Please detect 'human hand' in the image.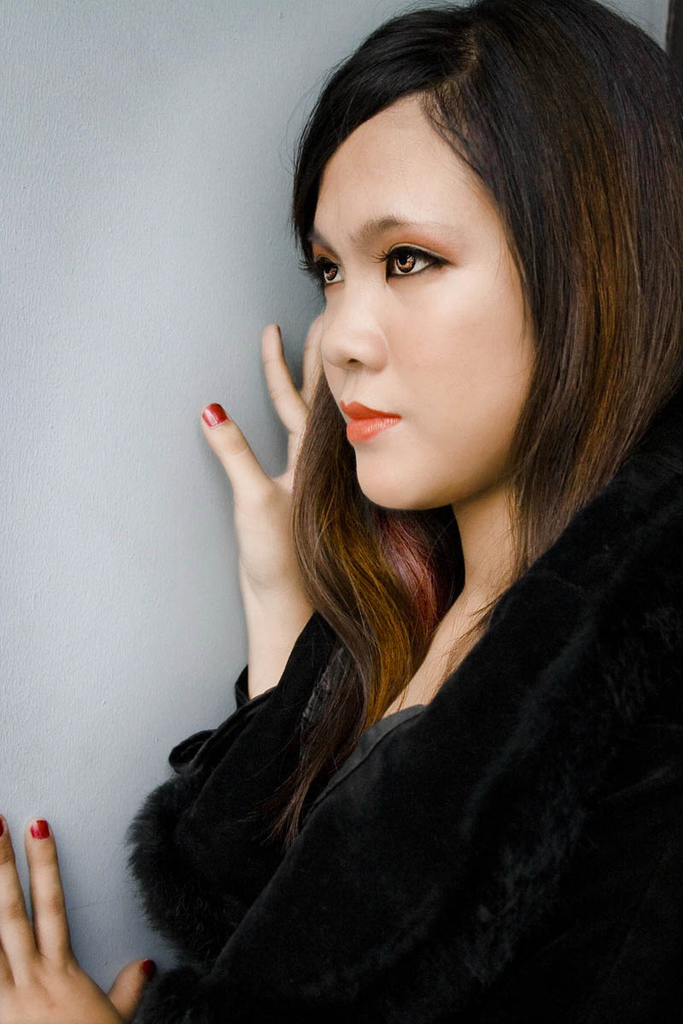
pyautogui.locateOnScreen(0, 810, 161, 1023).
